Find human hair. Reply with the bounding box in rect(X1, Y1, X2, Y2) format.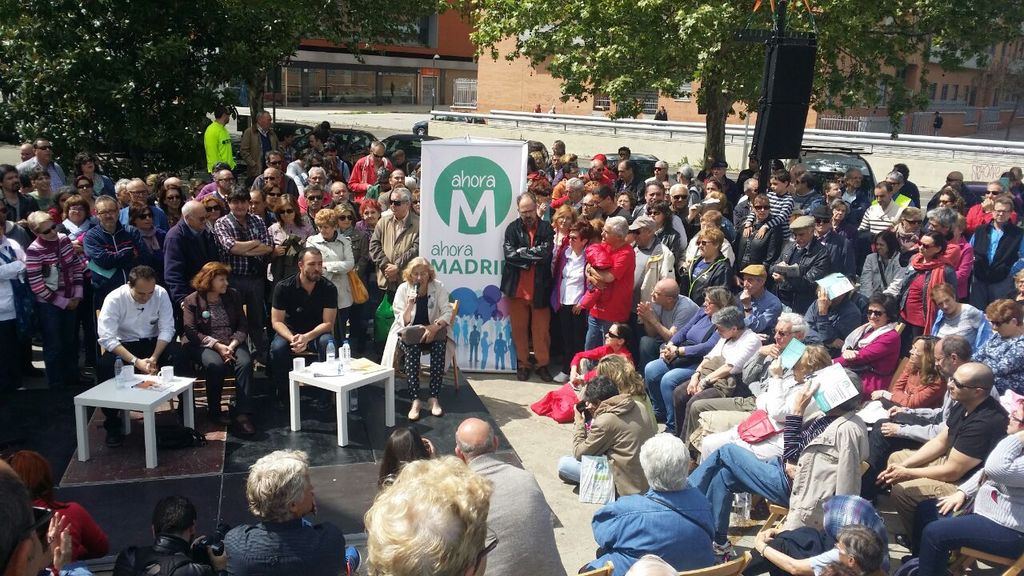
rect(778, 310, 810, 347).
